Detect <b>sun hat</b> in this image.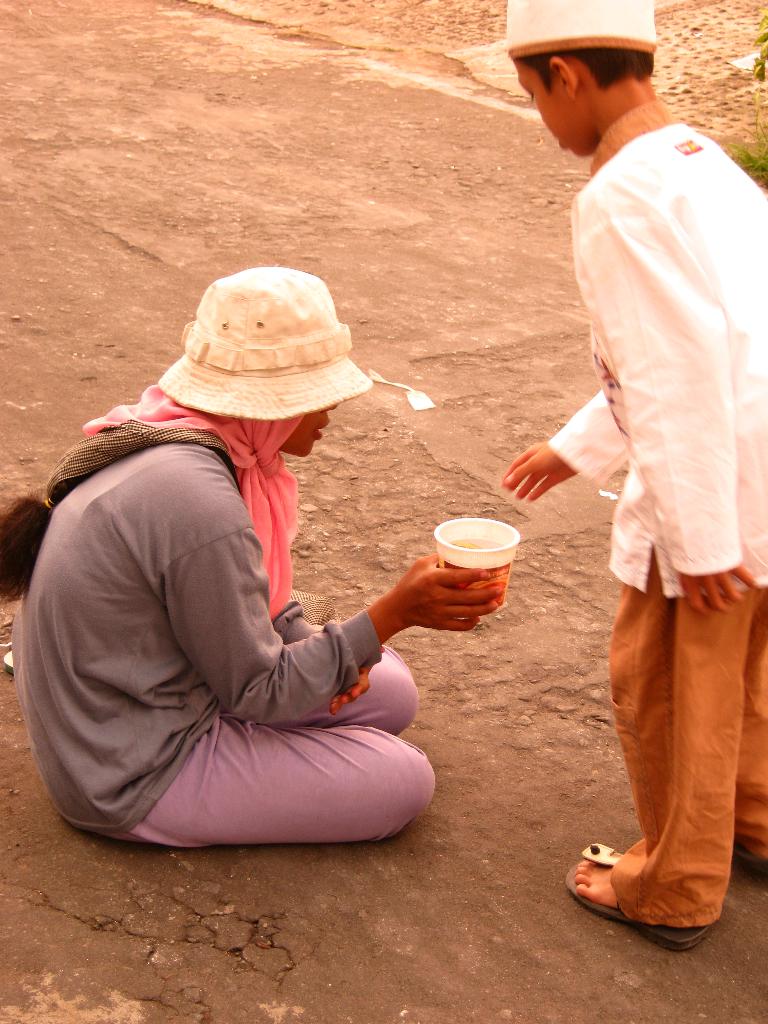
Detection: [155,260,370,424].
